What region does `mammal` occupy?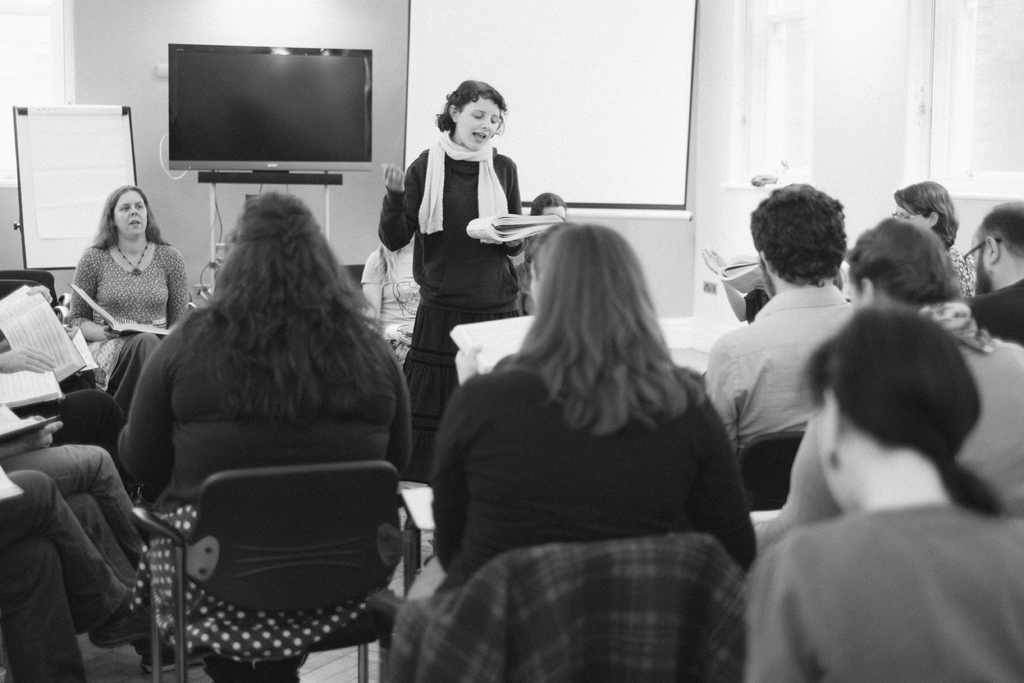
[x1=431, y1=226, x2=760, y2=570].
